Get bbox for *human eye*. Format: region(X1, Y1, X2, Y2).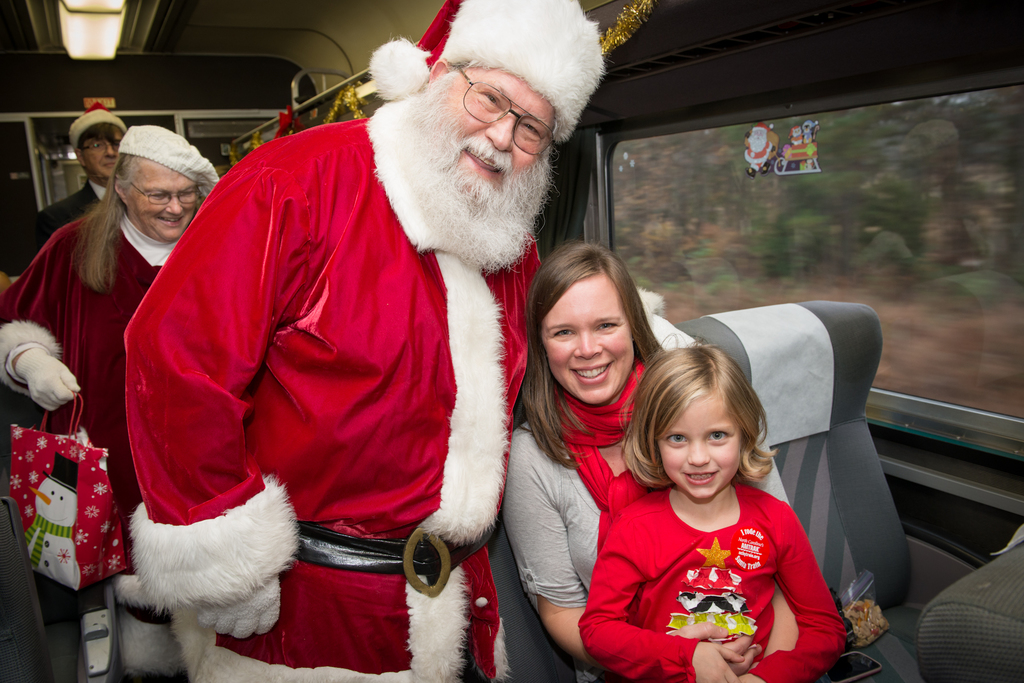
region(521, 120, 542, 138).
